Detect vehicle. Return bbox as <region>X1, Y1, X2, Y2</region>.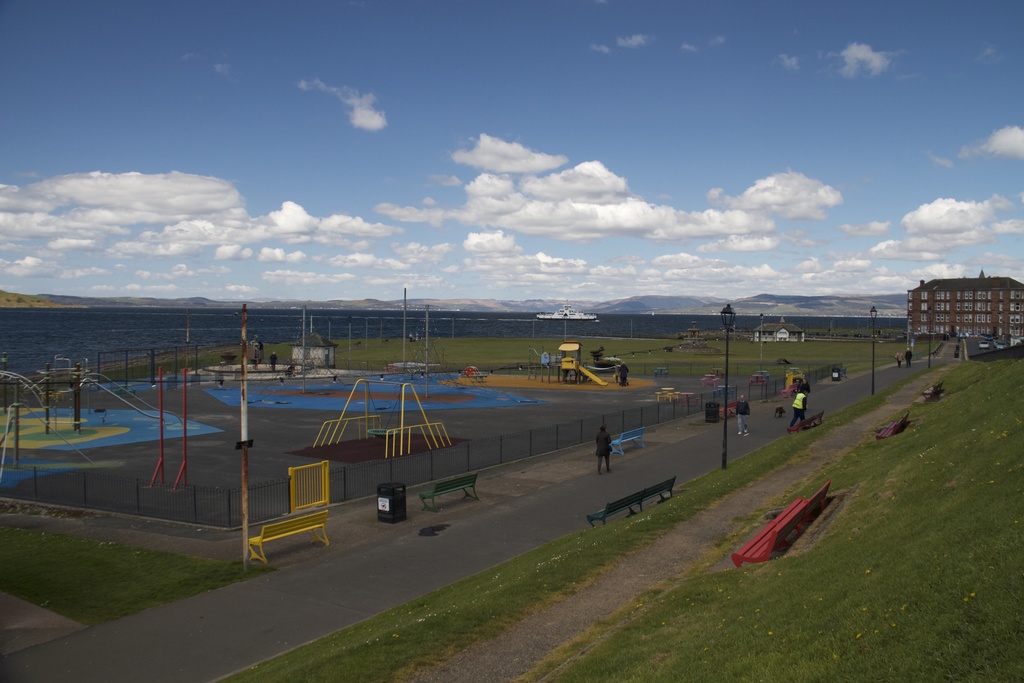
<region>978, 339, 991, 350</region>.
